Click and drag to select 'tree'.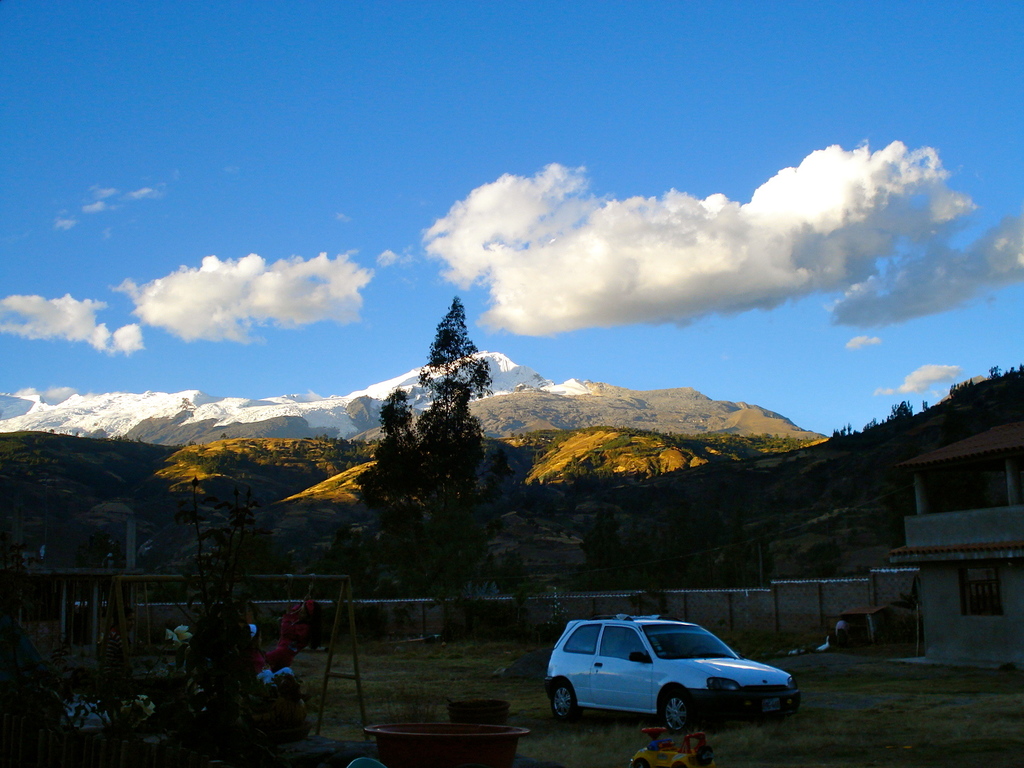
Selection: select_region(342, 384, 426, 601).
